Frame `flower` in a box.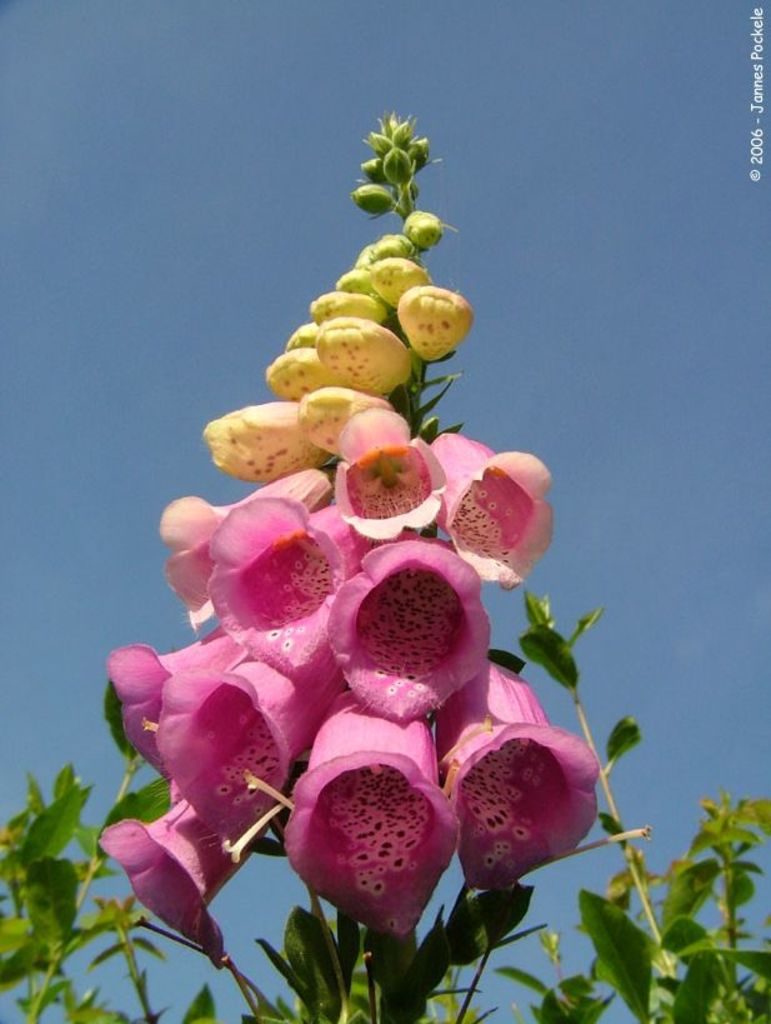
295:383:399:454.
